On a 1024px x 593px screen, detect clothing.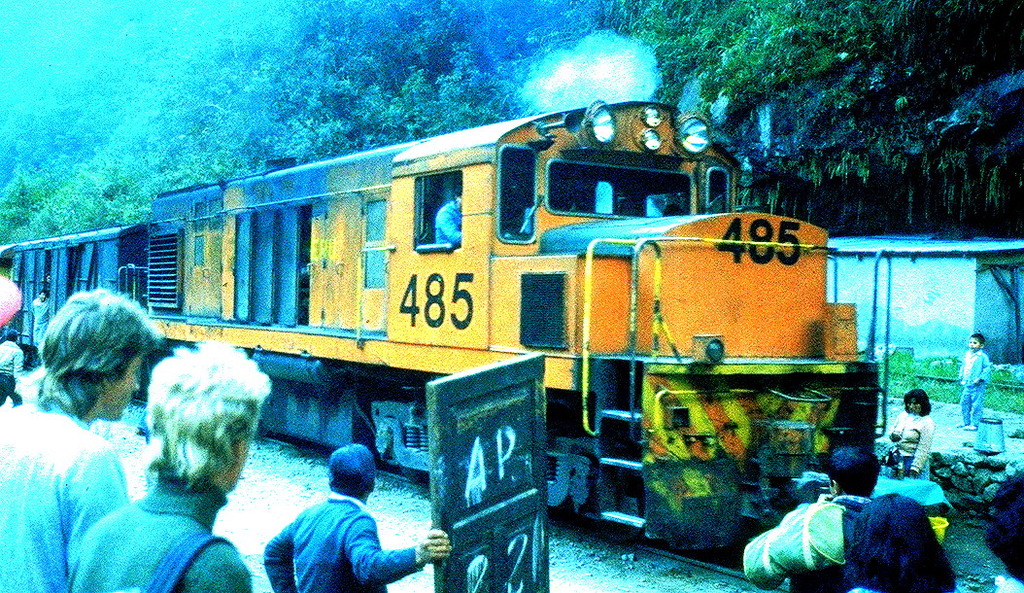
<box>750,502,837,592</box>.
